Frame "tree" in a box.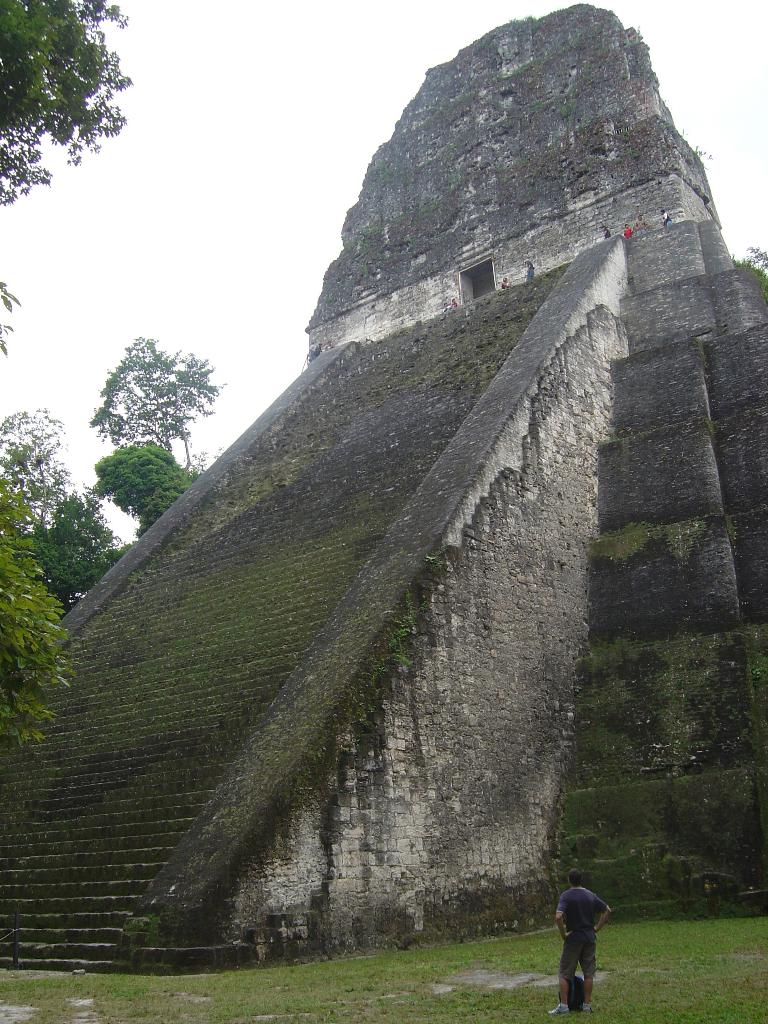
select_region(88, 336, 224, 472).
